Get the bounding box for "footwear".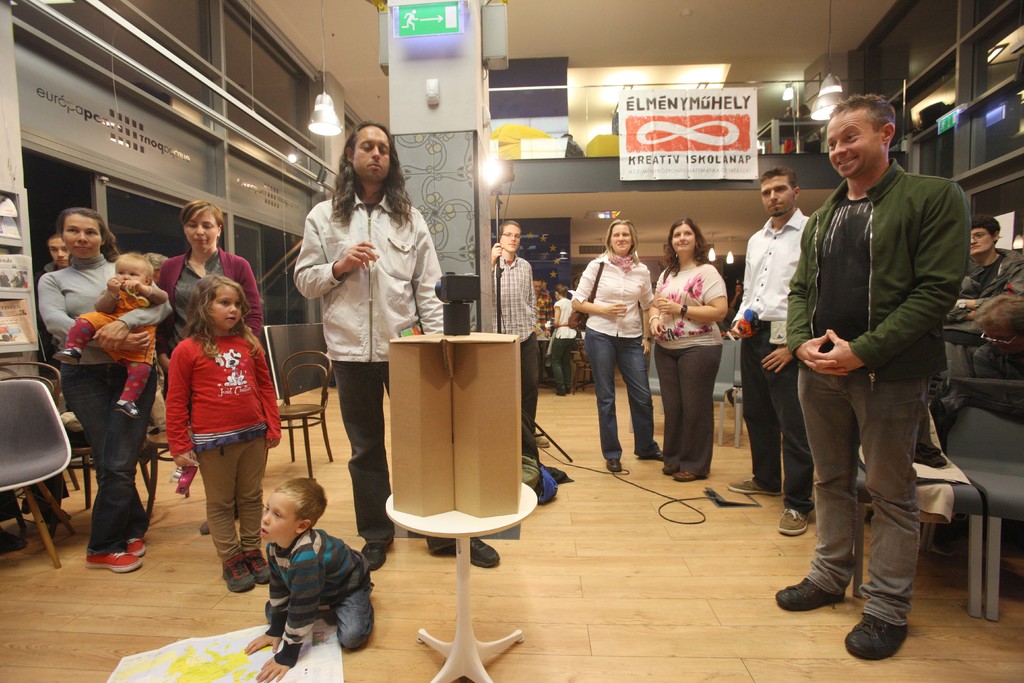
[left=250, top=545, right=270, bottom=583].
